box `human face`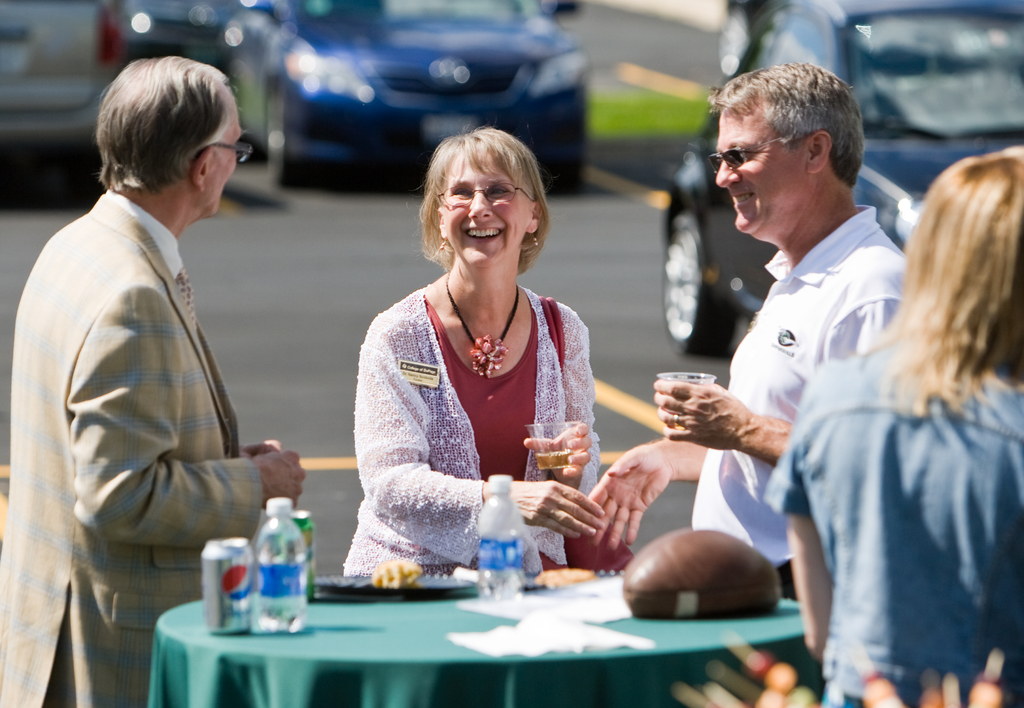
Rect(198, 101, 241, 216)
